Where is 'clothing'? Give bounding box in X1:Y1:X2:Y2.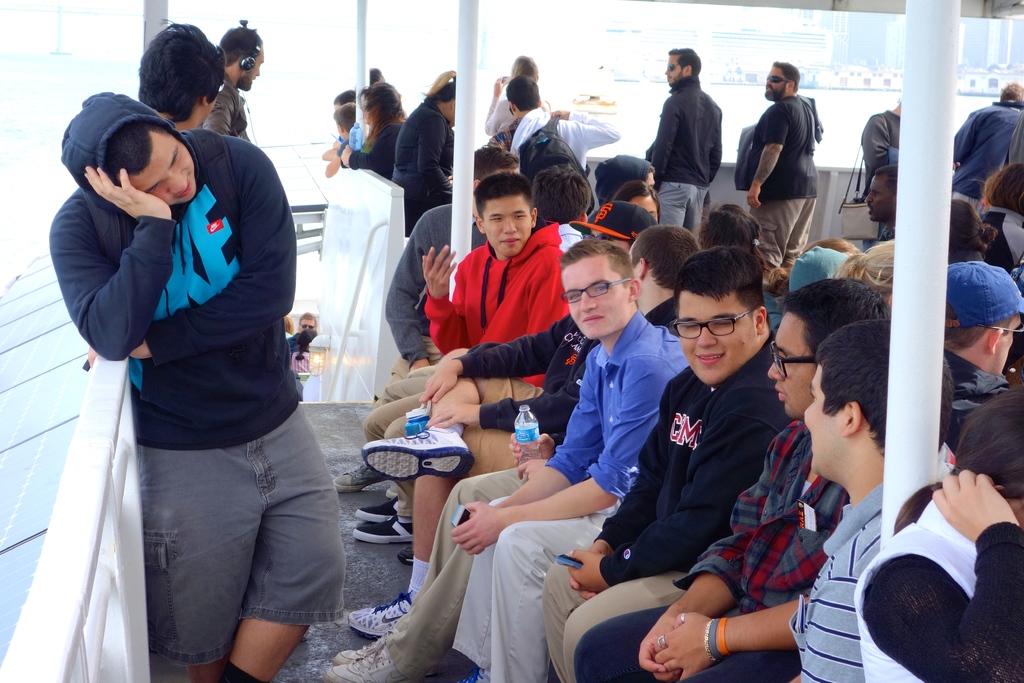
865:110:908:238.
